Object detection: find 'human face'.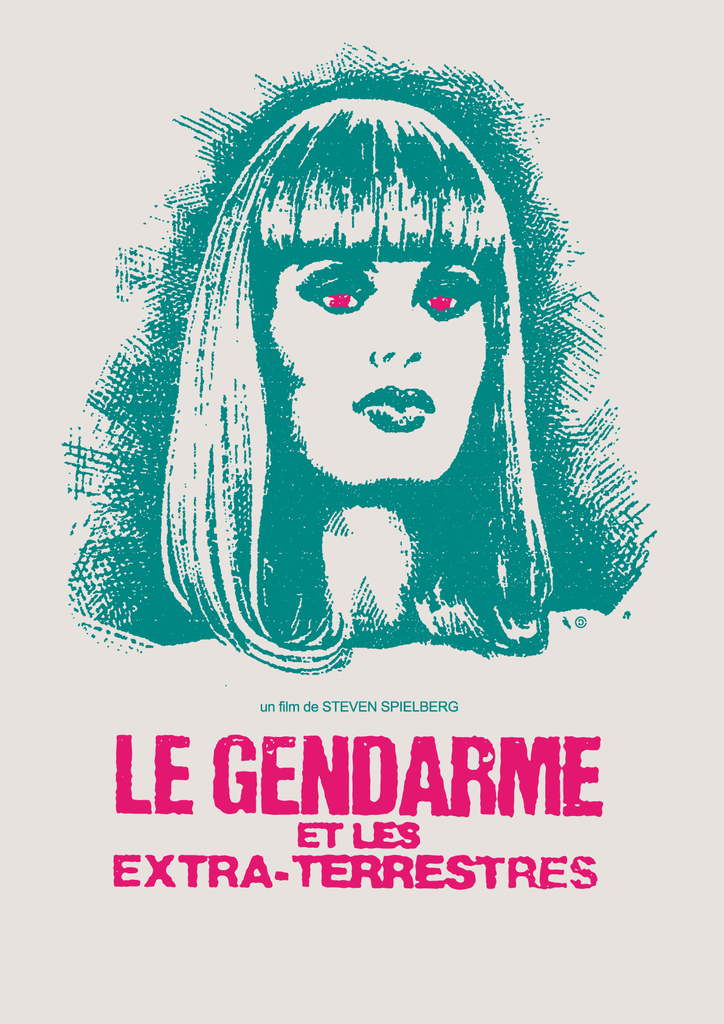
box(266, 244, 494, 494).
